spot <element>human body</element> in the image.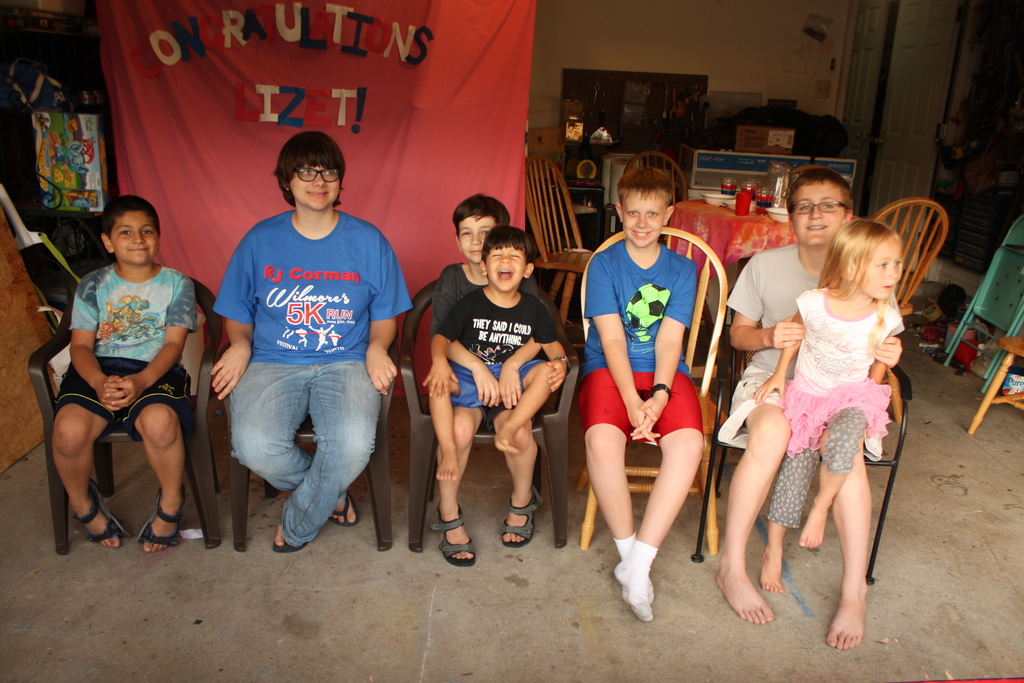
<element>human body</element> found at box(760, 228, 909, 567).
